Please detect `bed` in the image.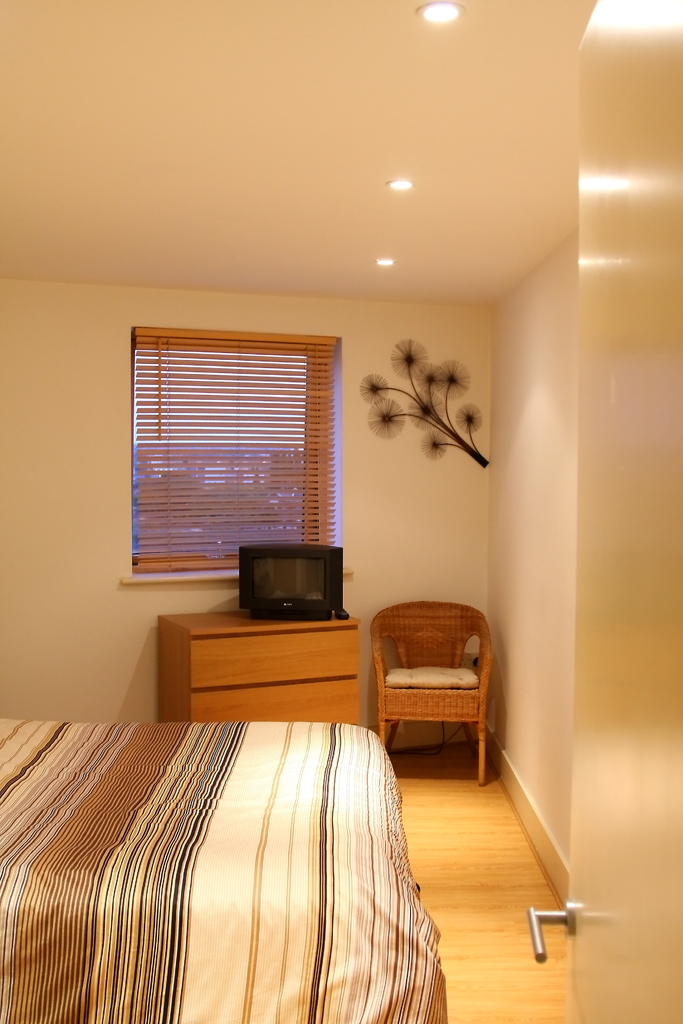
left=0, top=714, right=456, bottom=1023.
